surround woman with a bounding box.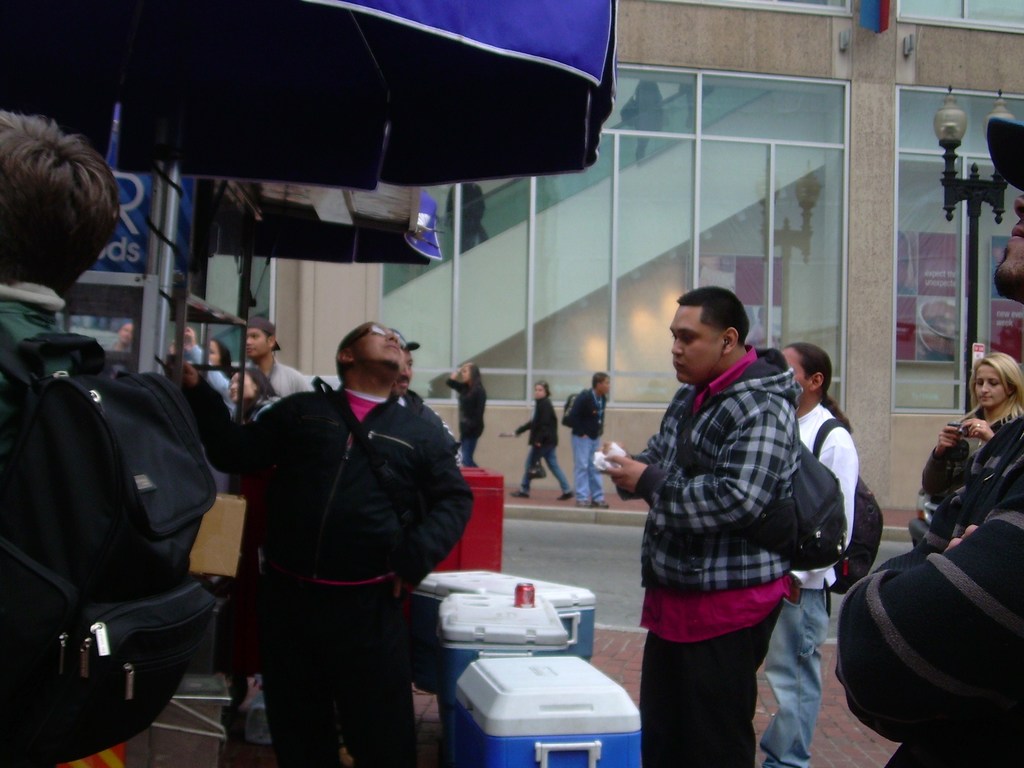
l=919, t=353, r=1023, b=502.
